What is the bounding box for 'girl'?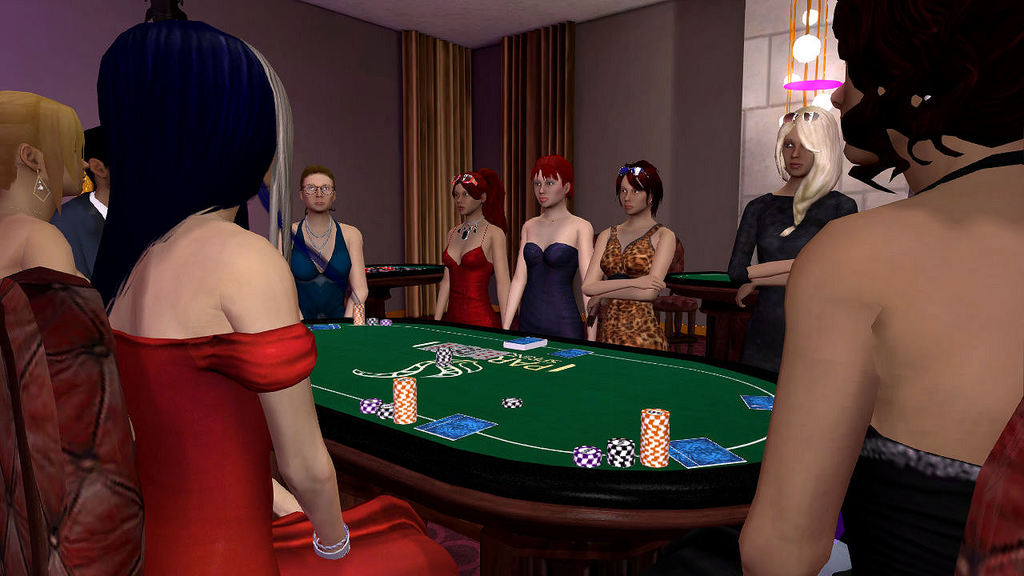
<bbox>85, 0, 461, 575</bbox>.
